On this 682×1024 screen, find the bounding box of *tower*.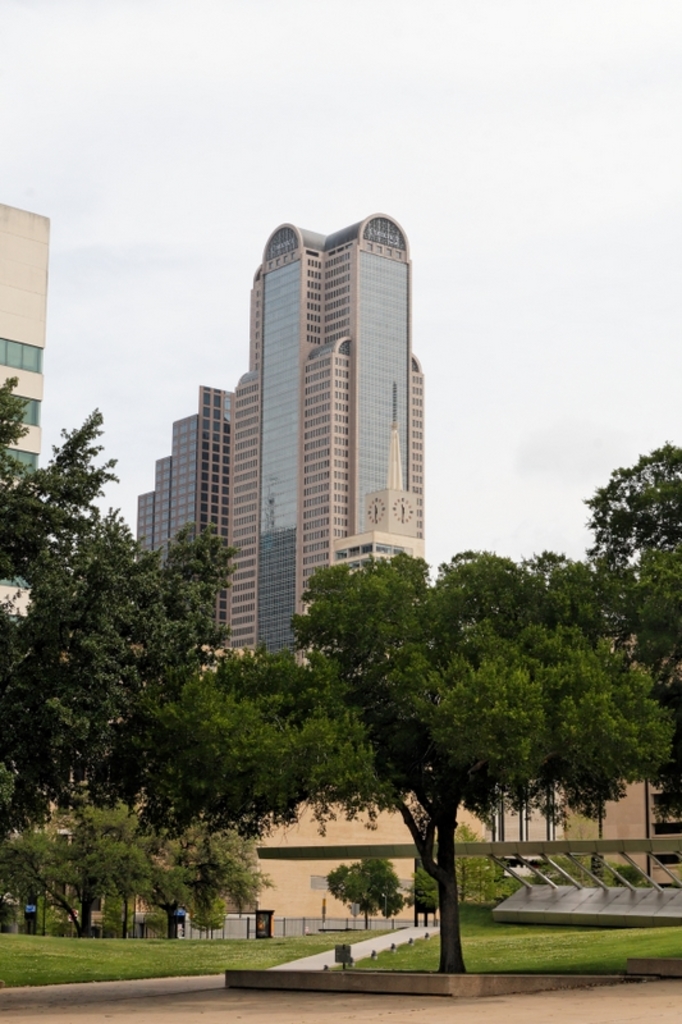
Bounding box: x1=120, y1=206, x2=444, y2=641.
